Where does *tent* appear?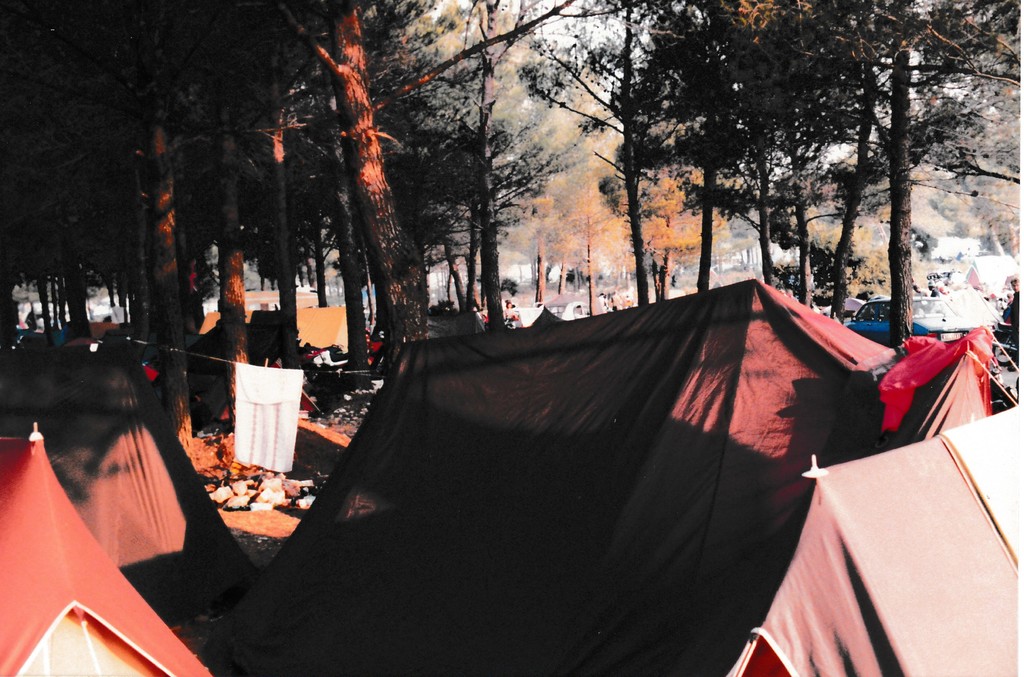
Appears at bbox=[0, 427, 216, 676].
